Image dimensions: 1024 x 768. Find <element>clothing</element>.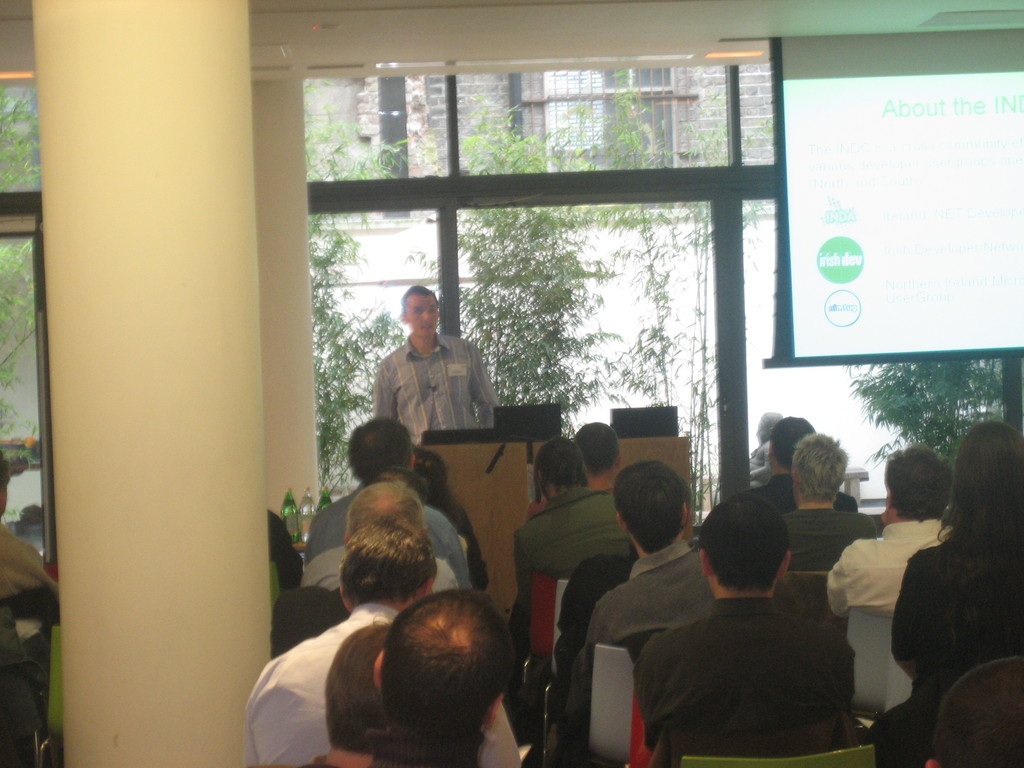
[784, 508, 883, 579].
